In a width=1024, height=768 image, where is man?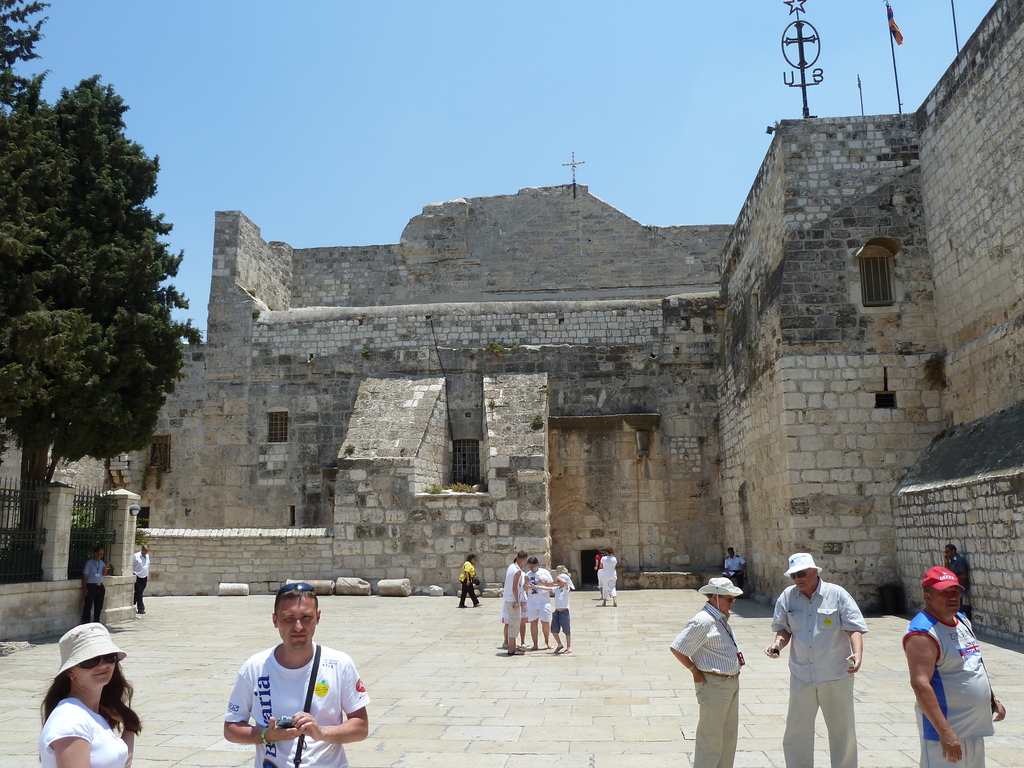
crop(131, 529, 147, 618).
